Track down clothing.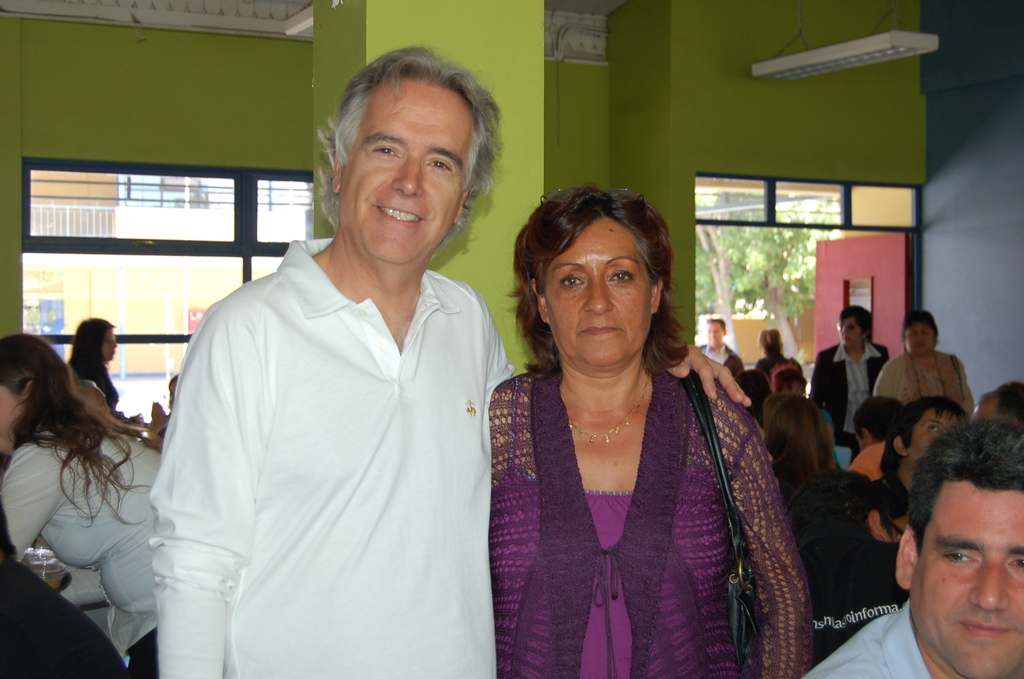
Tracked to bbox=[869, 345, 975, 420].
